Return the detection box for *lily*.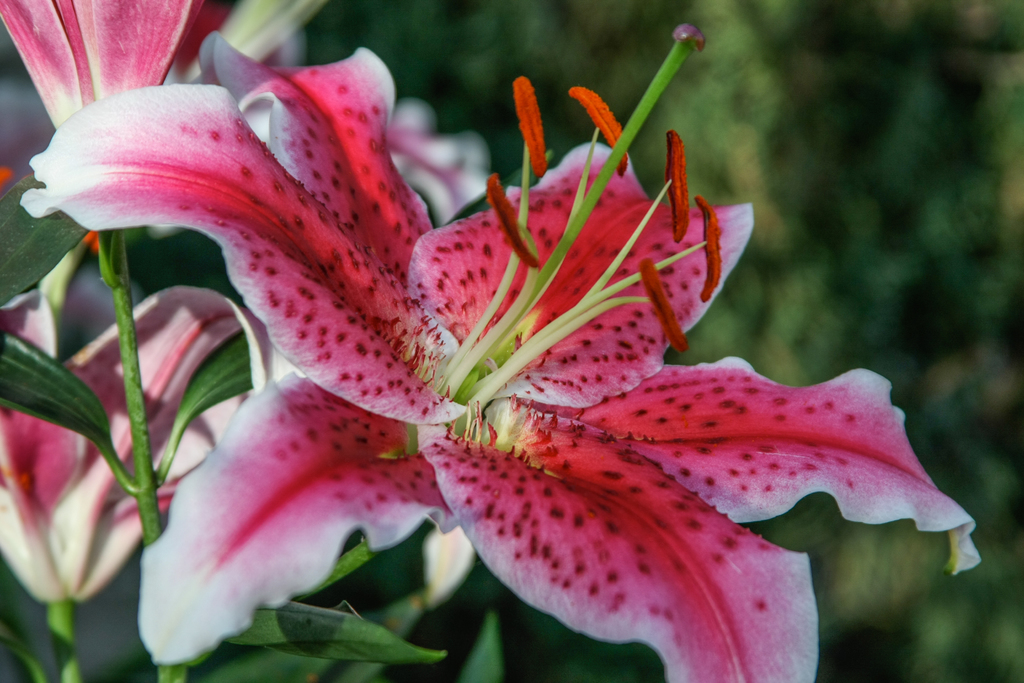
<region>19, 26, 982, 682</region>.
